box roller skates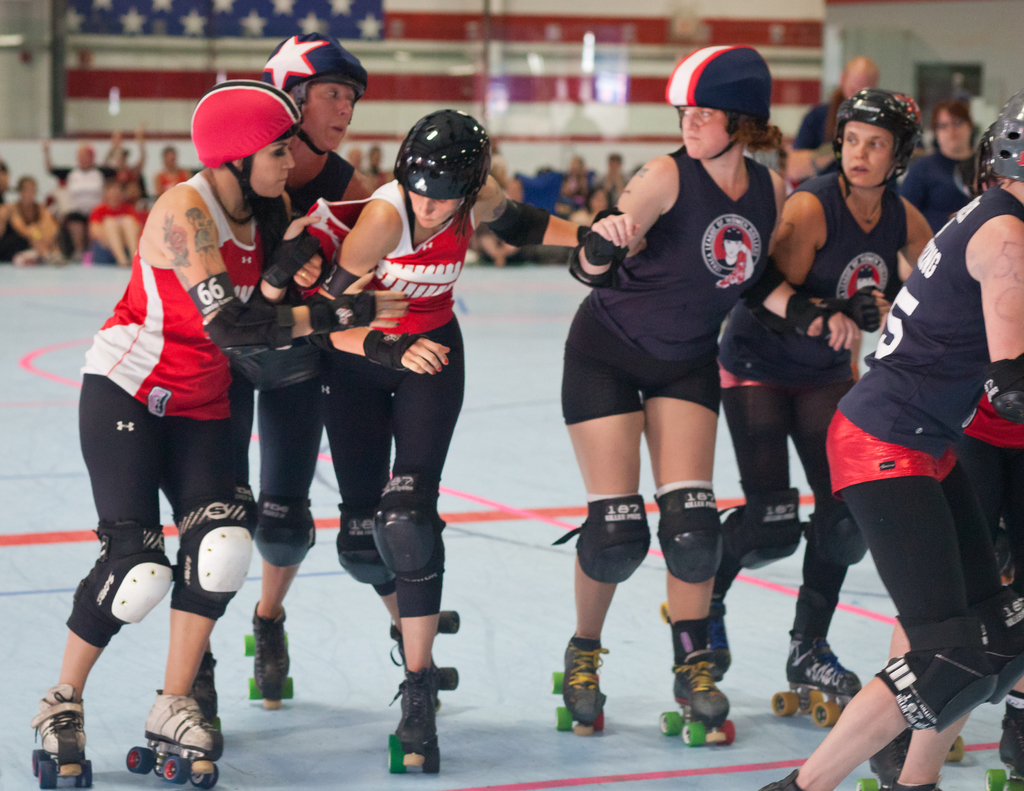
box(430, 603, 465, 702)
